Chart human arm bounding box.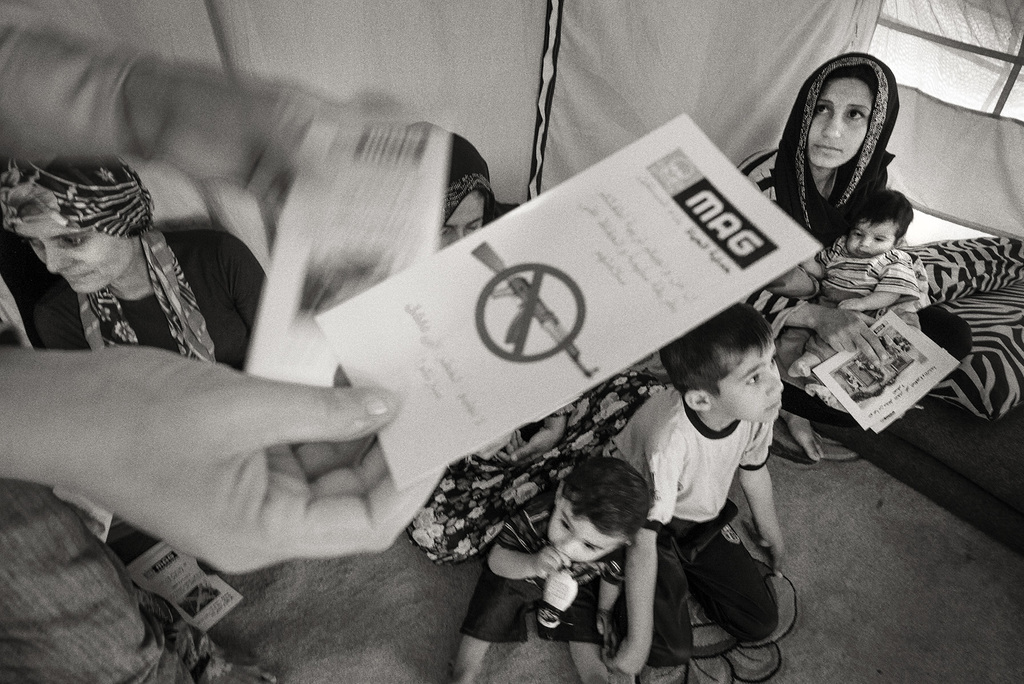
Charted: [x1=592, y1=552, x2=622, y2=648].
